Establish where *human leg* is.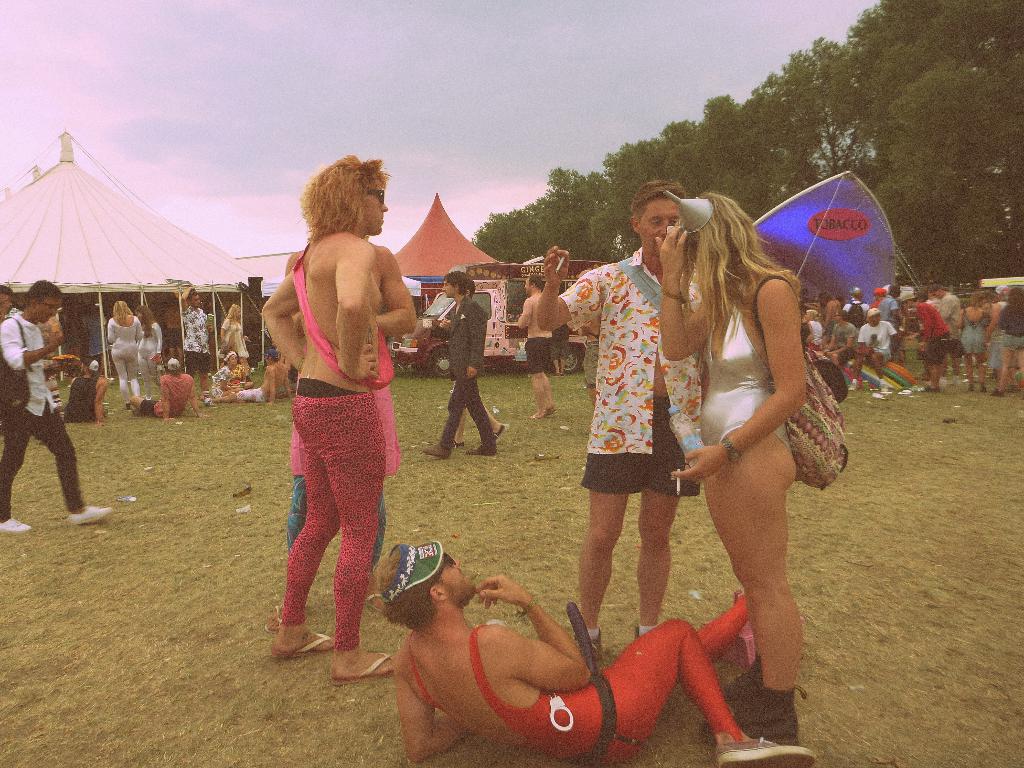
Established at locate(703, 421, 796, 746).
